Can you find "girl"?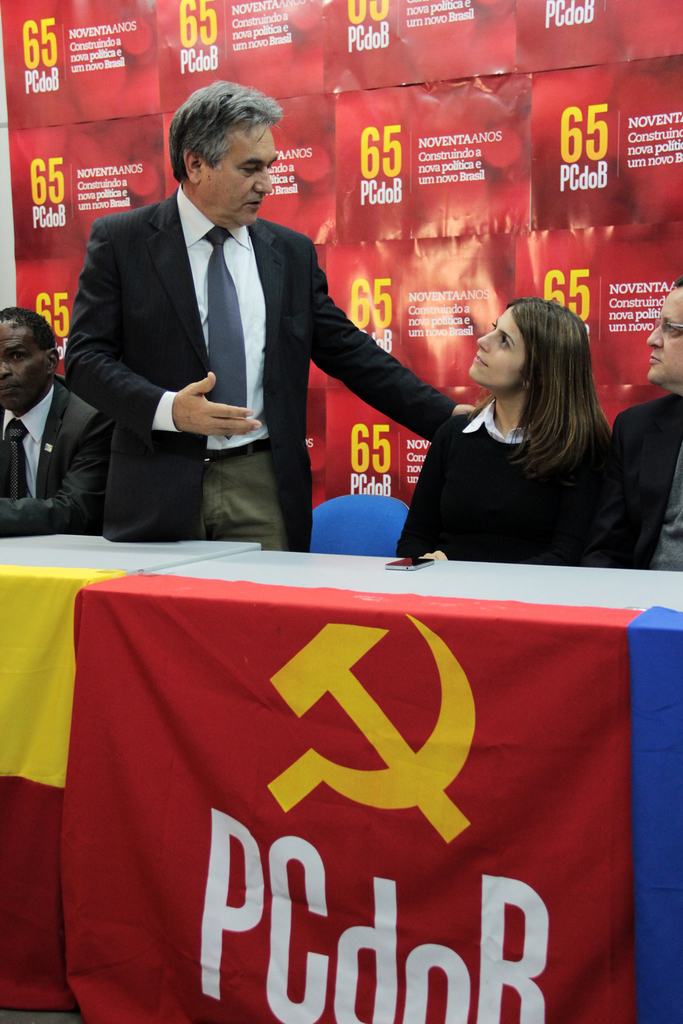
Yes, bounding box: left=395, top=297, right=614, bottom=559.
